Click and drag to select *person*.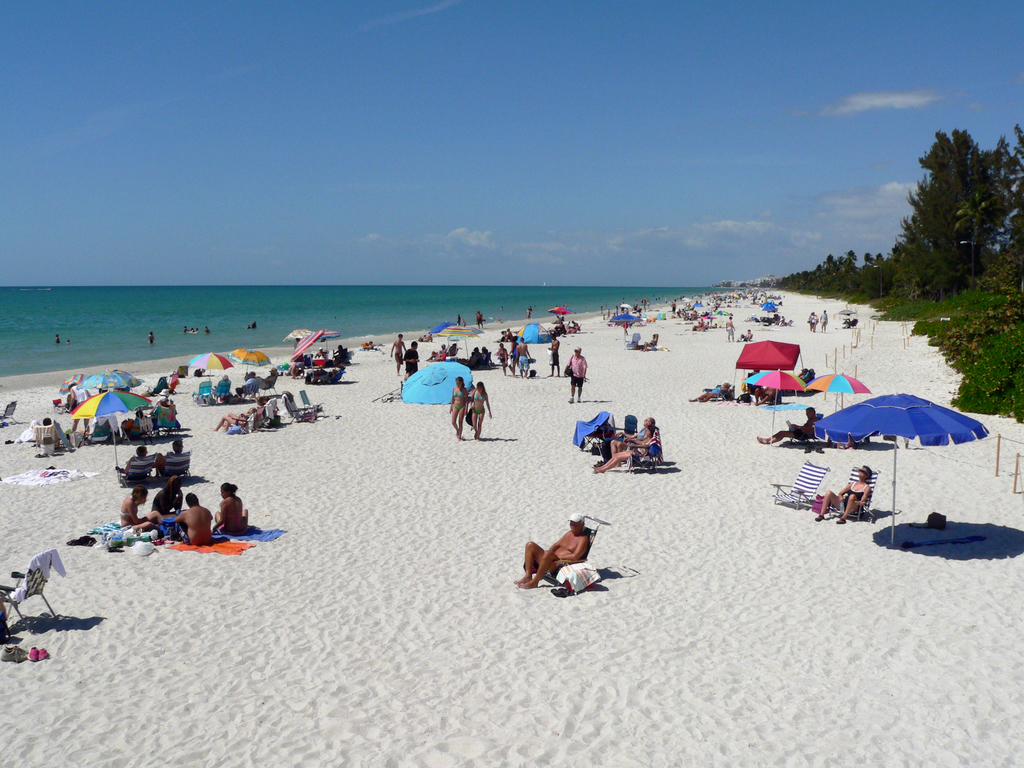
Selection: 754, 382, 778, 408.
